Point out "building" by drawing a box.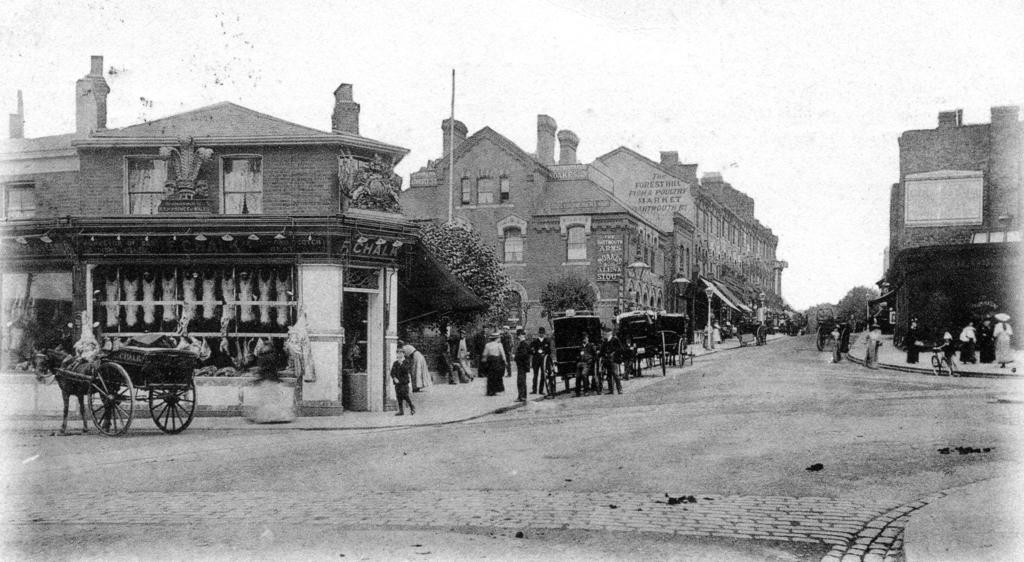
872:103:1023:349.
